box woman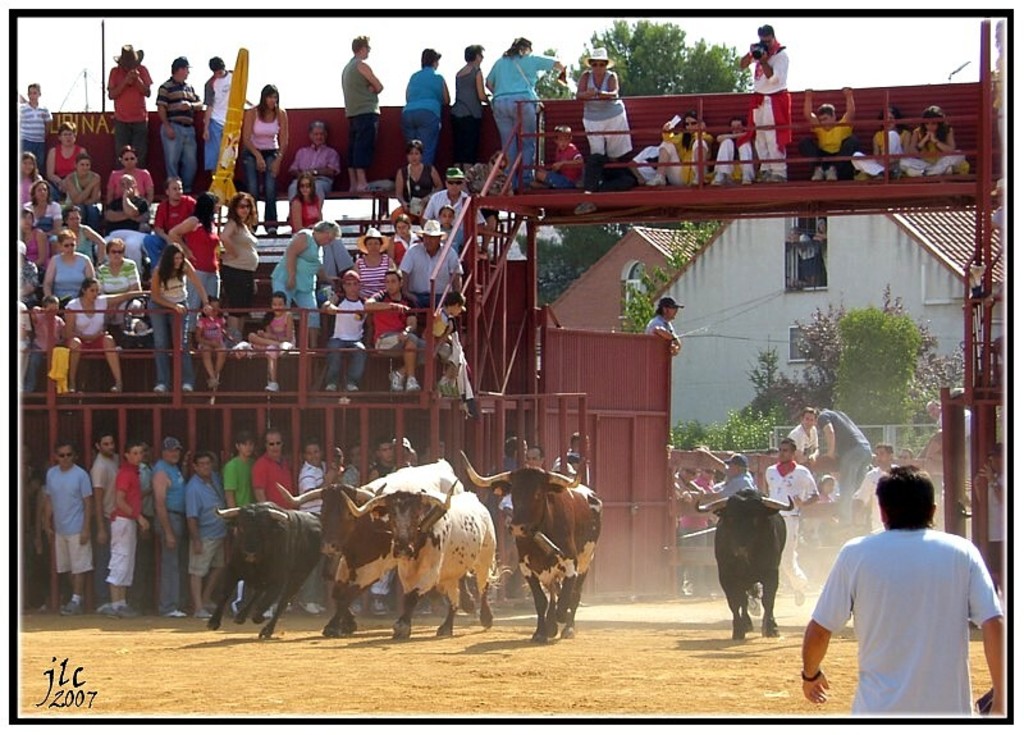
{"x1": 242, "y1": 83, "x2": 288, "y2": 236}
